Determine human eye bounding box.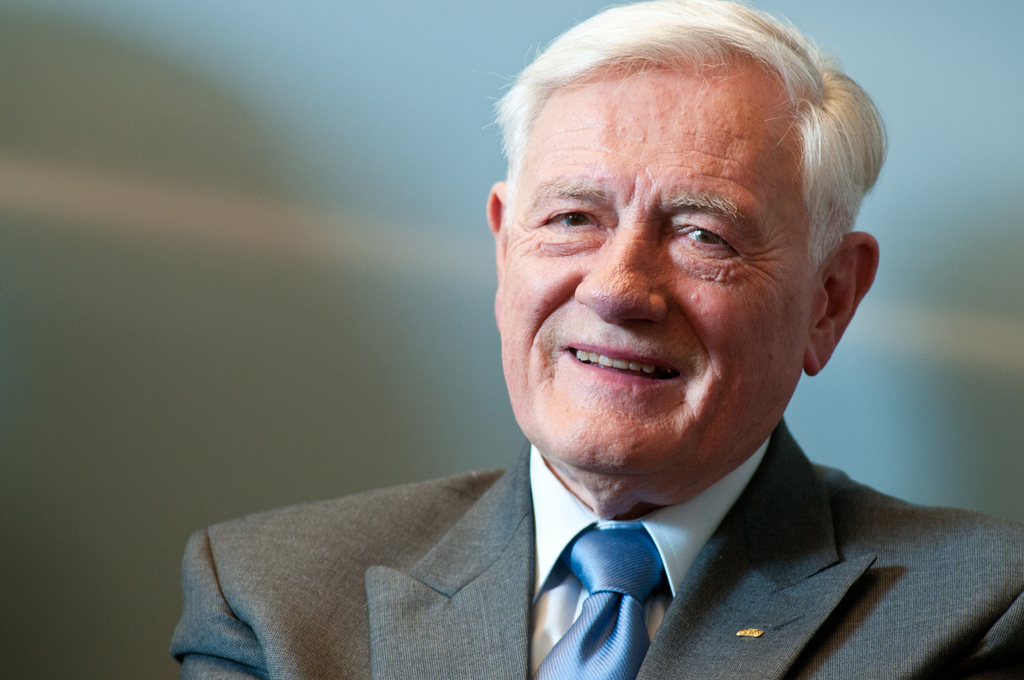
Determined: bbox=[535, 198, 605, 238].
